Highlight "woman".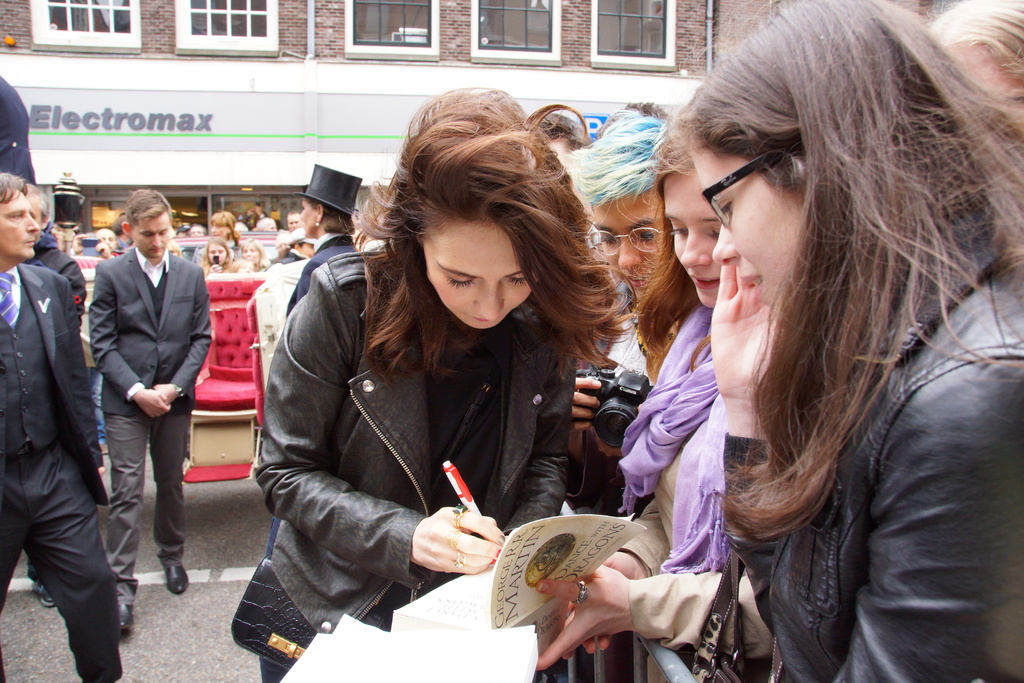
Highlighted region: x1=239 y1=237 x2=278 y2=267.
